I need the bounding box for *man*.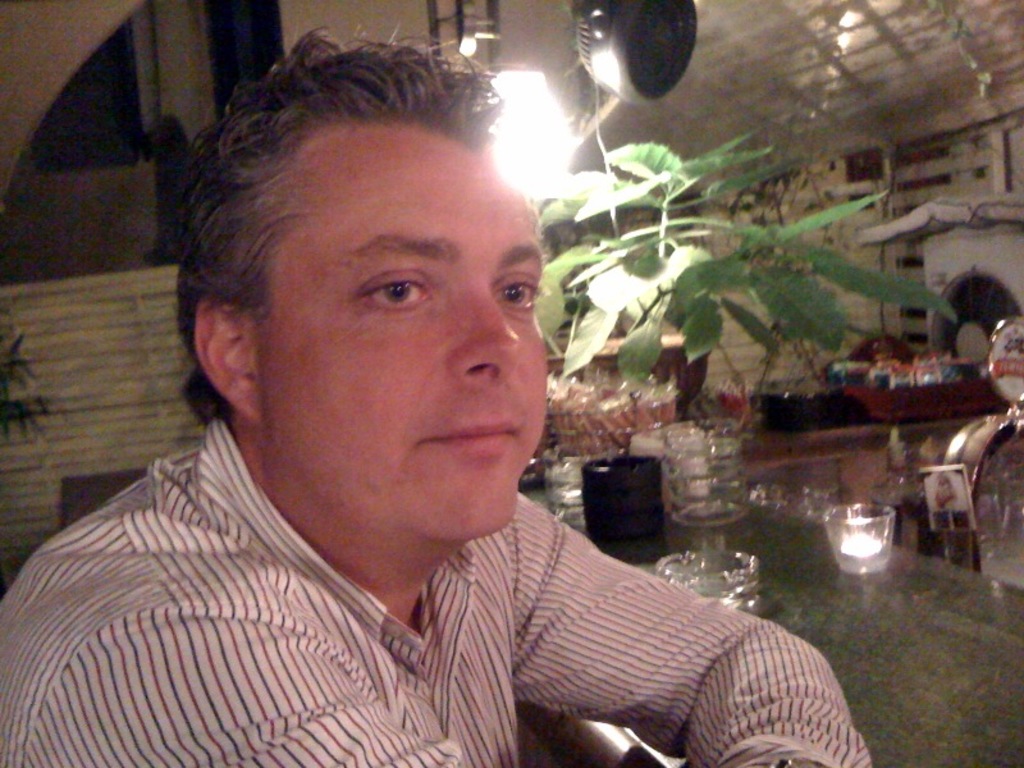
Here it is: bbox=[0, 28, 867, 767].
